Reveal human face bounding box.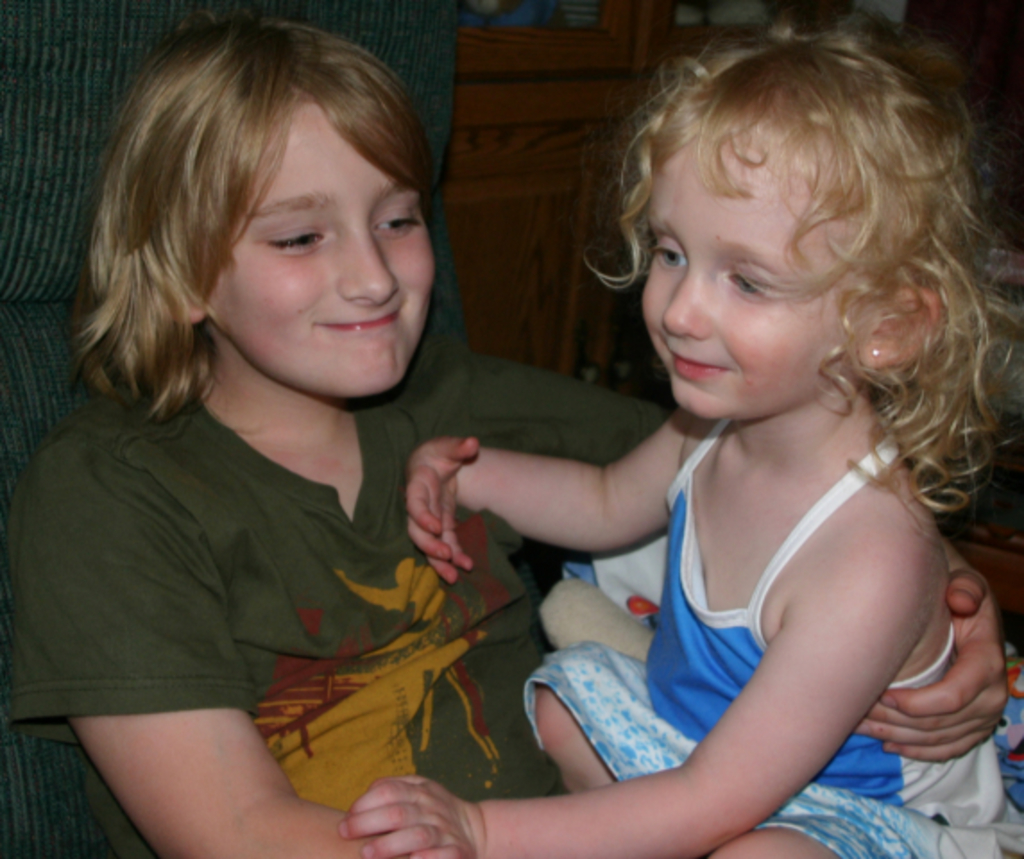
Revealed: 636 138 847 421.
